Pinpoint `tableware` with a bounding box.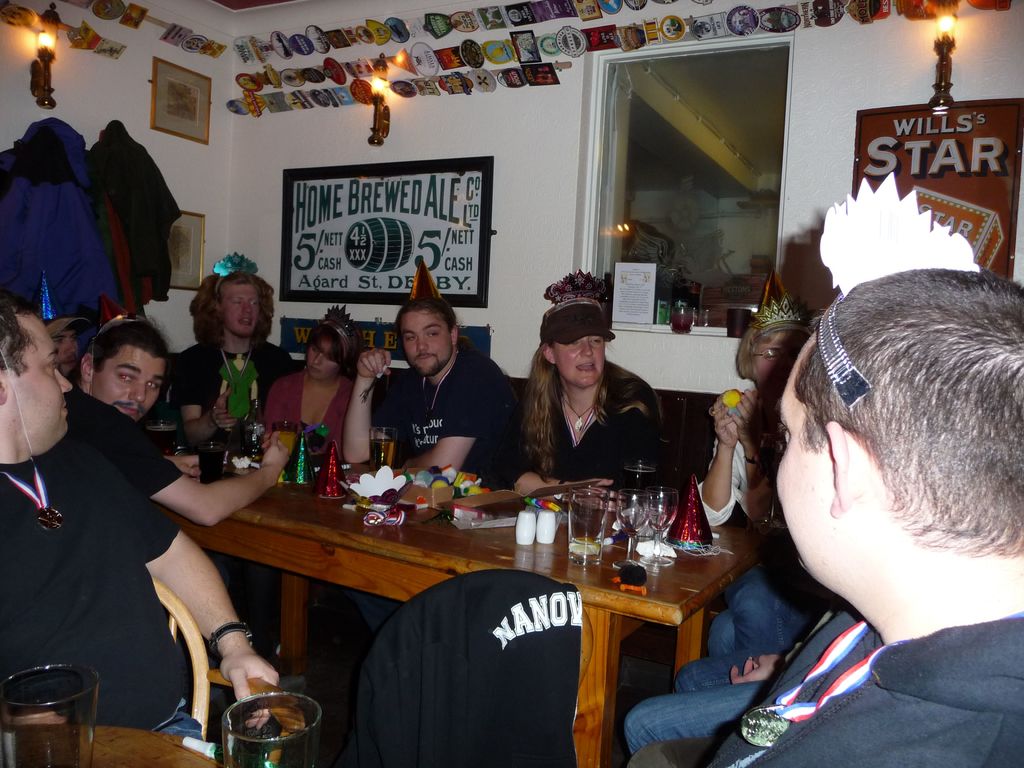
x1=221 y1=685 x2=329 y2=767.
